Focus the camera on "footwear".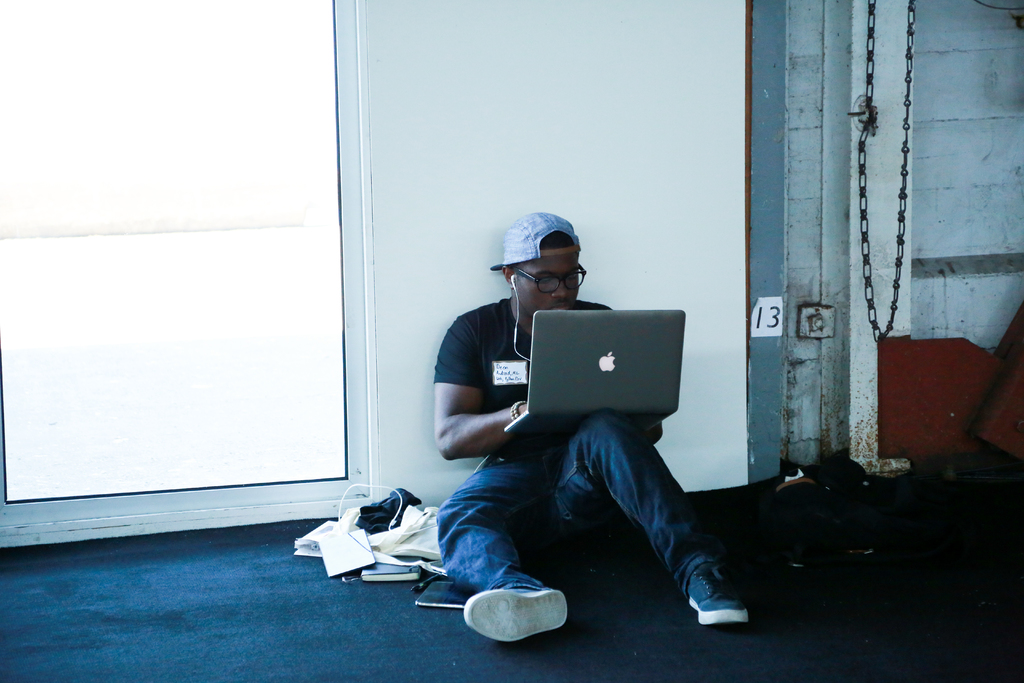
Focus region: {"left": 688, "top": 562, "right": 753, "bottom": 631}.
